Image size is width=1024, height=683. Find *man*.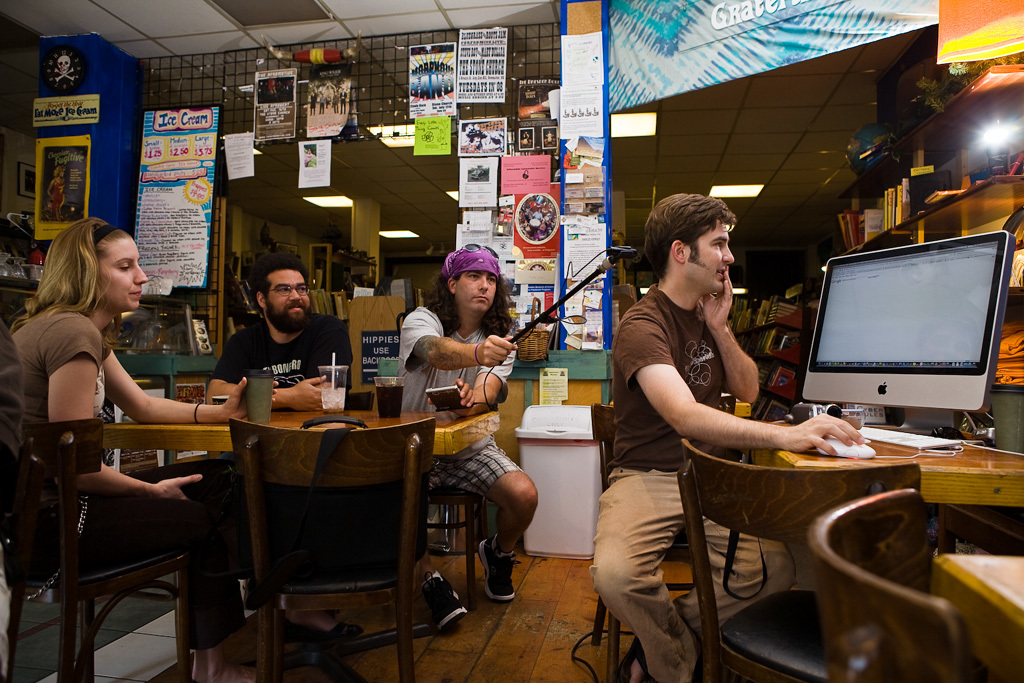
x1=606, y1=200, x2=827, y2=646.
